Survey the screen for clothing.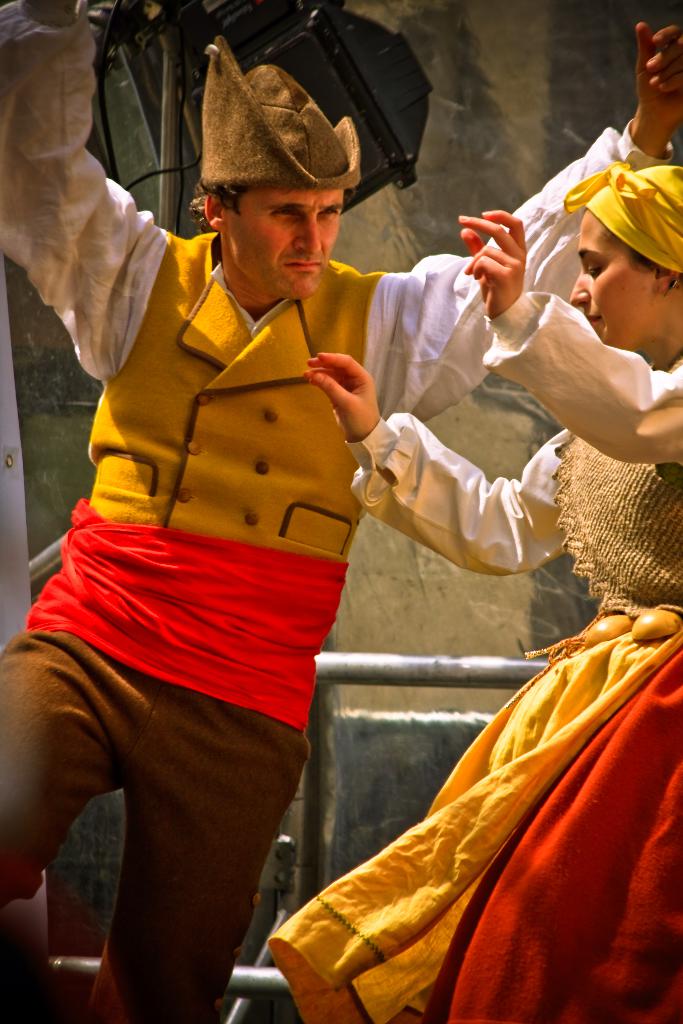
Survey found: 268/284/682/1023.
